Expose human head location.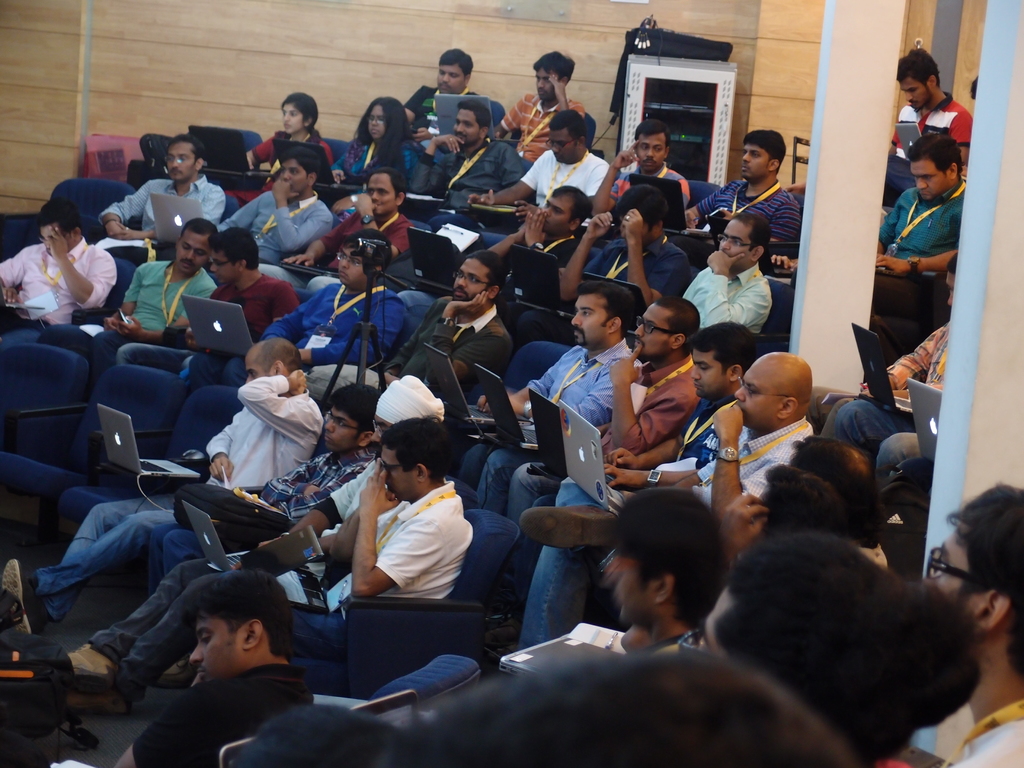
Exposed at <box>919,485,1023,676</box>.
